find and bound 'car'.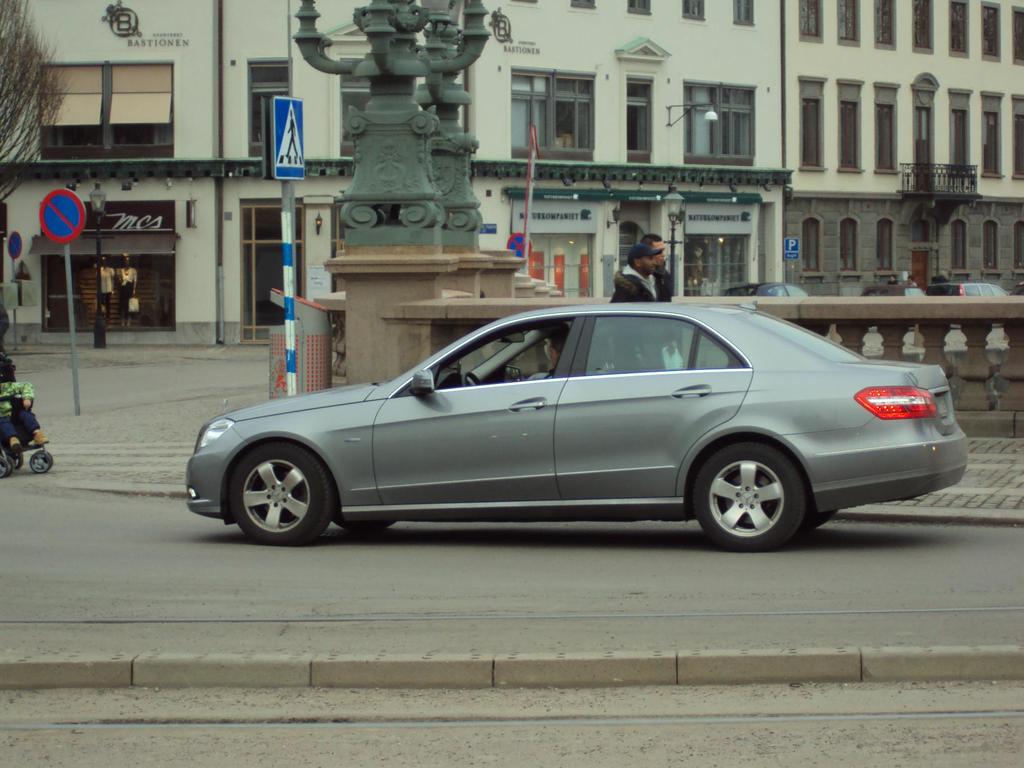
Bound: <bbox>159, 298, 968, 551</bbox>.
